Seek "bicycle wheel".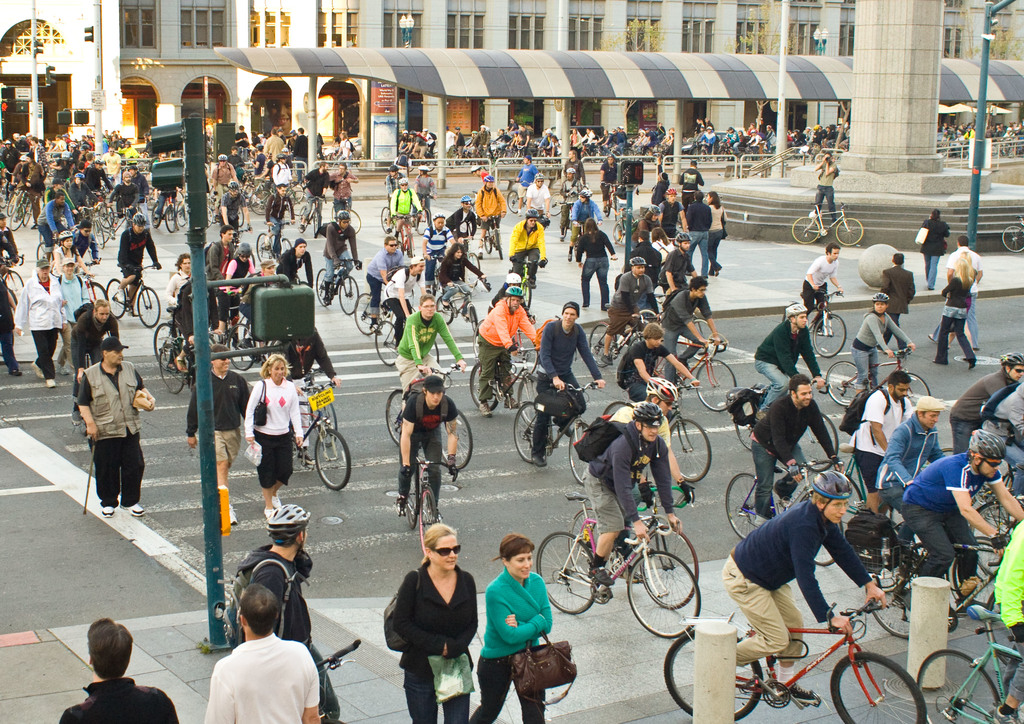
[601, 200, 611, 219].
